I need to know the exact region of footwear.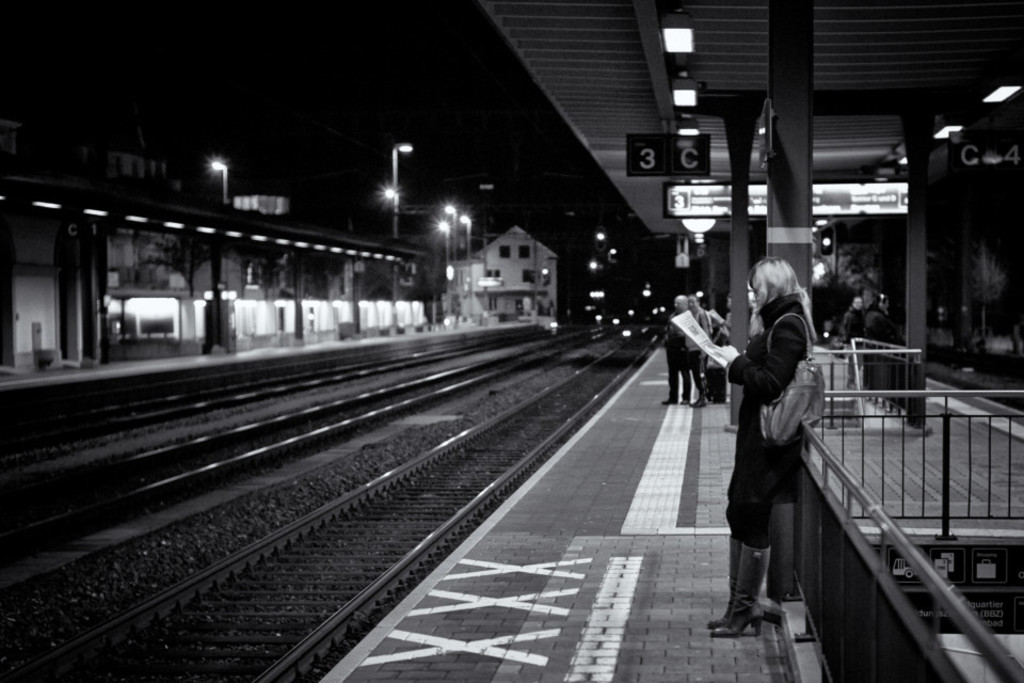
Region: x1=690, y1=395, x2=713, y2=407.
